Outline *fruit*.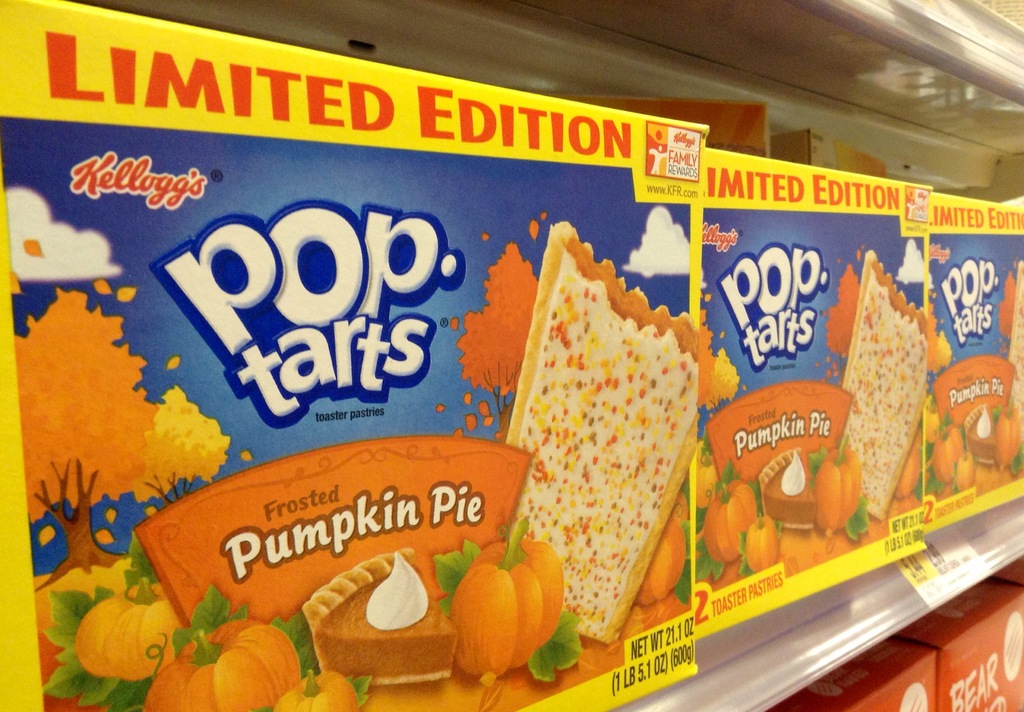
Outline: [705,476,756,566].
